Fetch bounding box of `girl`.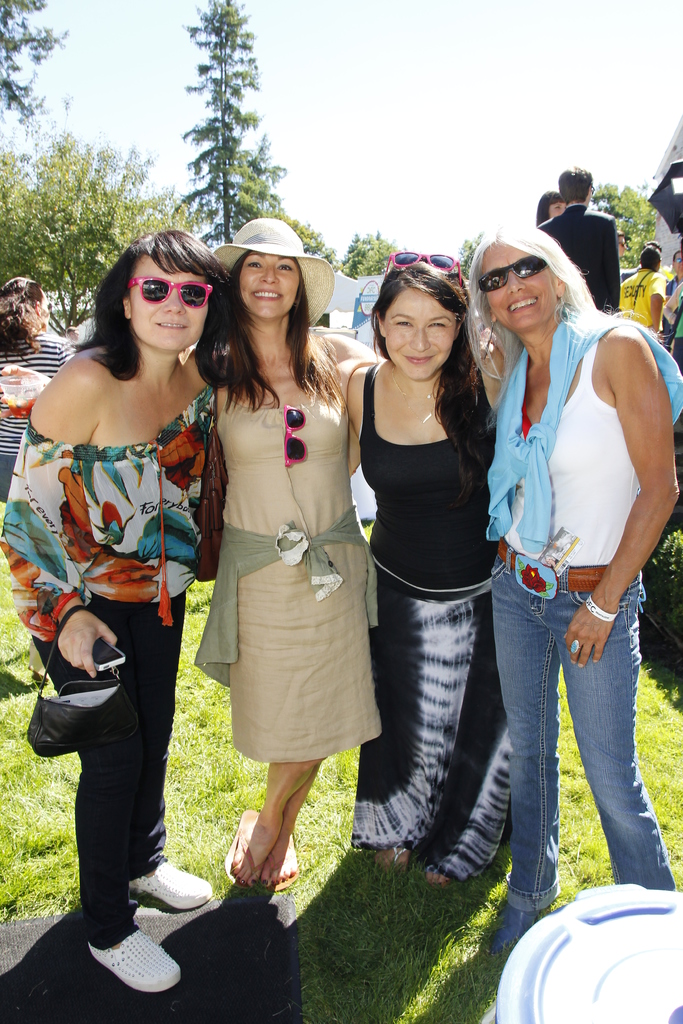
Bbox: 338, 246, 515, 895.
